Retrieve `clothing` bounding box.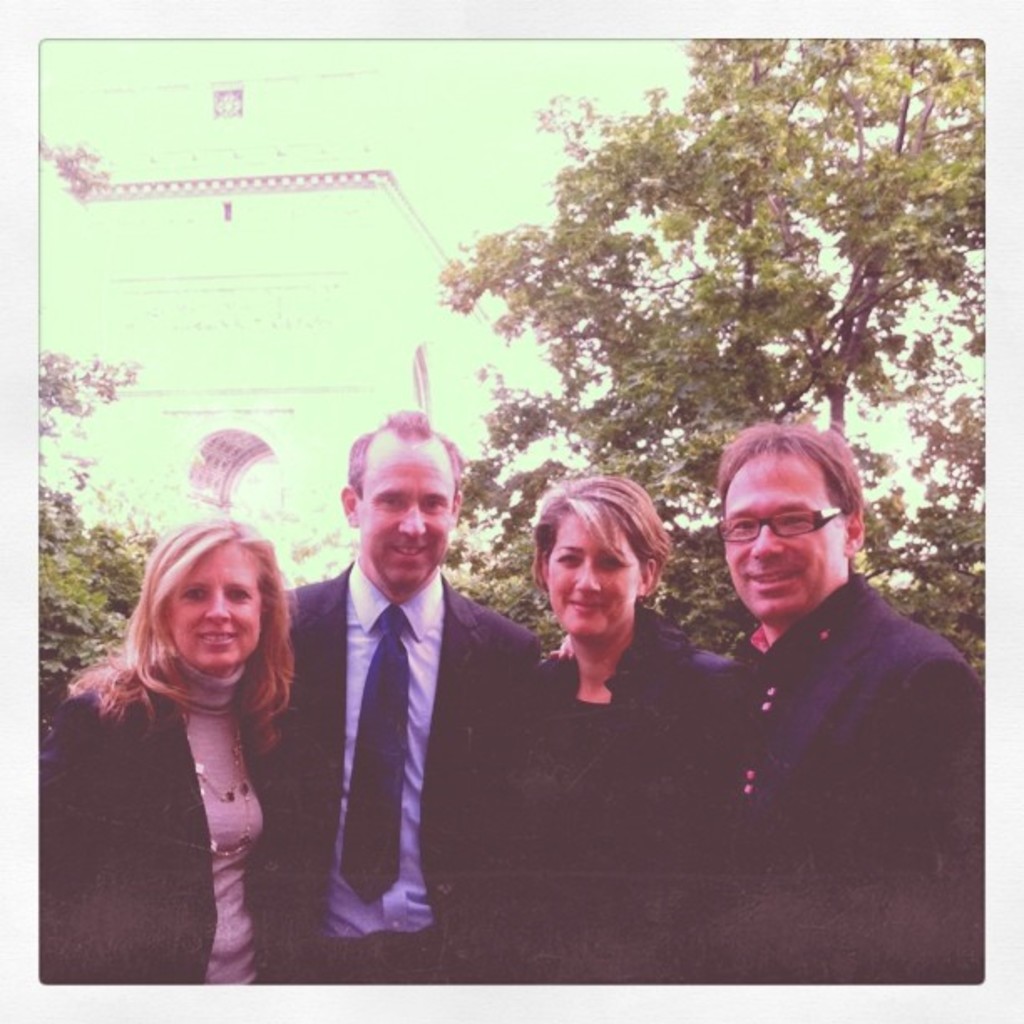
Bounding box: {"left": 42, "top": 520, "right": 294, "bottom": 980}.
